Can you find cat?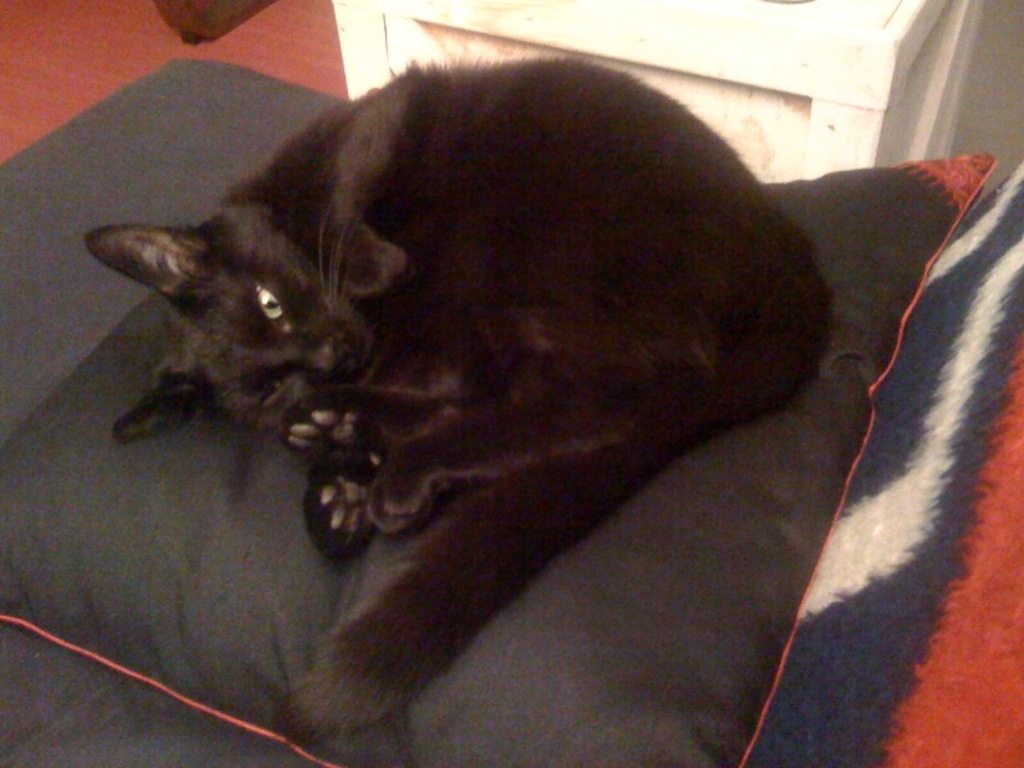
Yes, bounding box: 73,49,844,767.
